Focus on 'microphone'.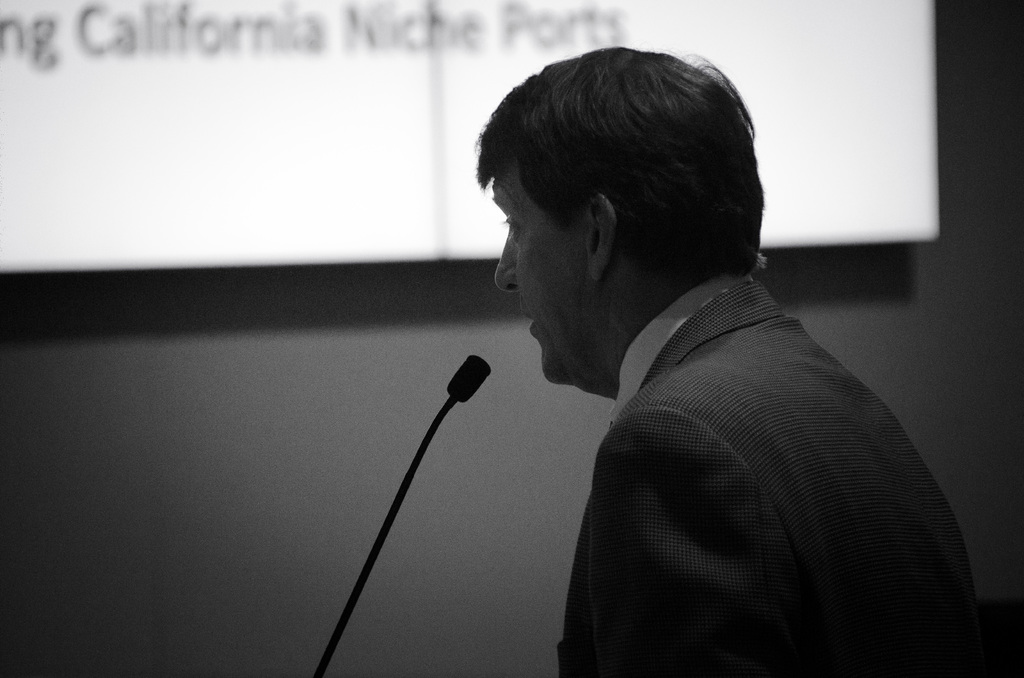
Focused at bbox=(444, 351, 497, 403).
